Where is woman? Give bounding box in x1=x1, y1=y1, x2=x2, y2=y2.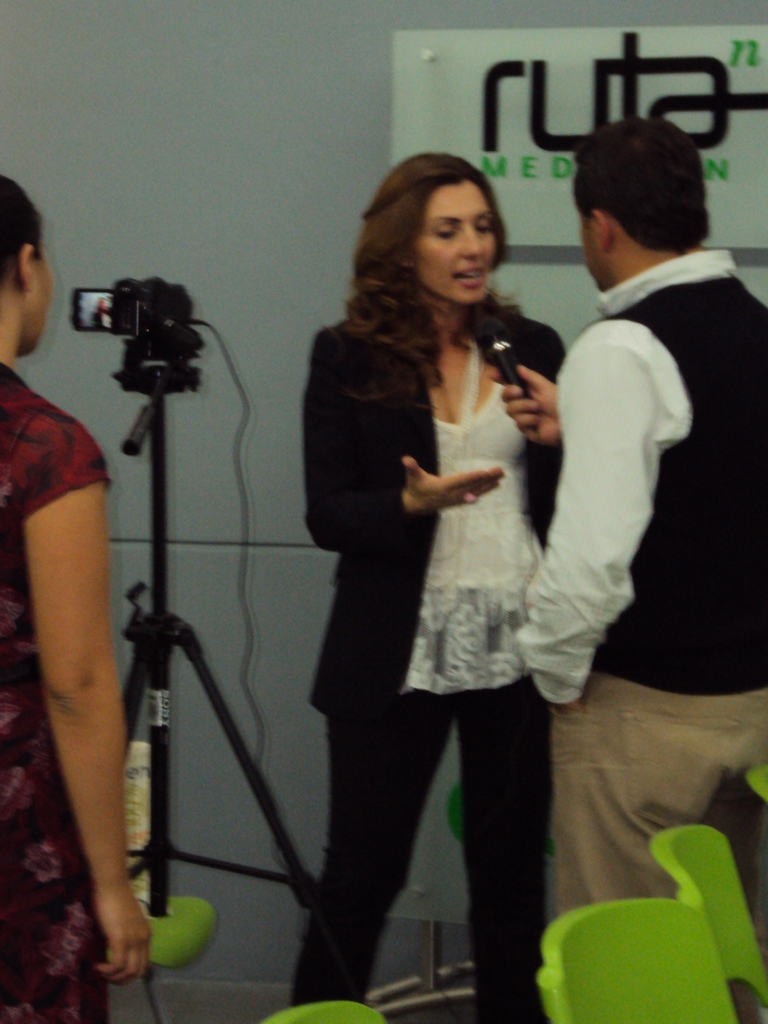
x1=276, y1=132, x2=627, y2=1013.
